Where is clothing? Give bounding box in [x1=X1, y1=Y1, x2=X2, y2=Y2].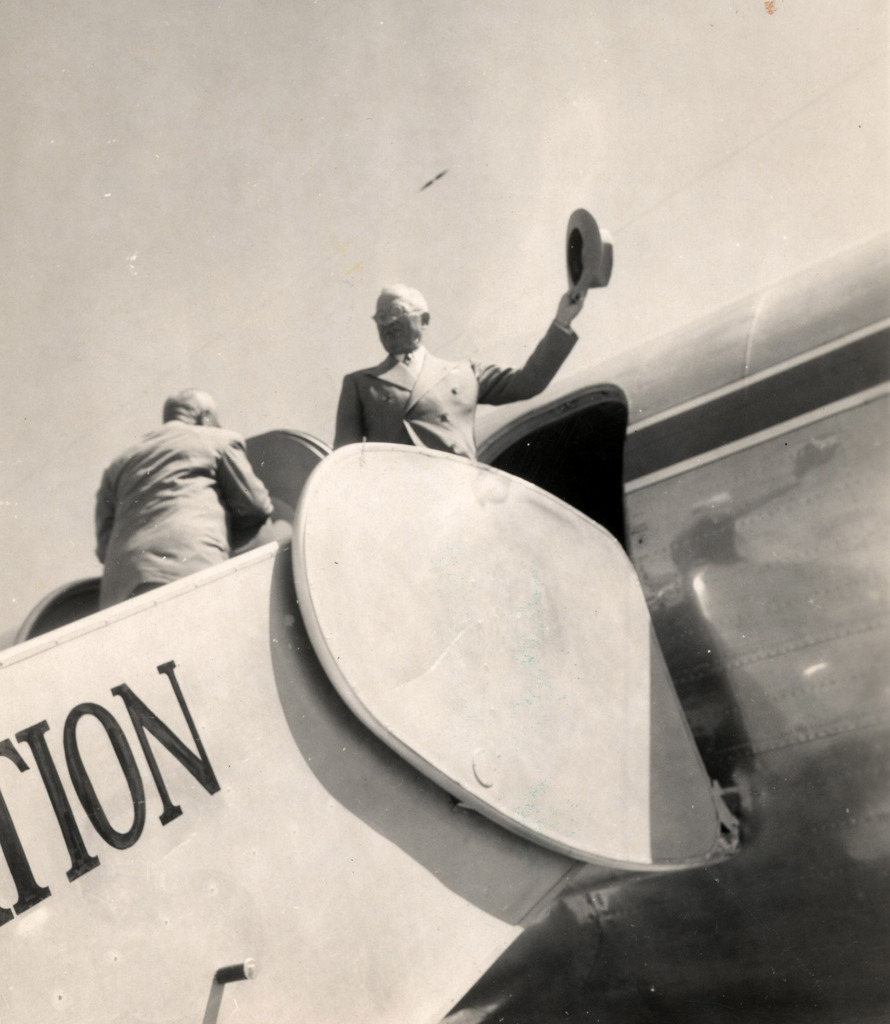
[x1=93, y1=412, x2=264, y2=607].
